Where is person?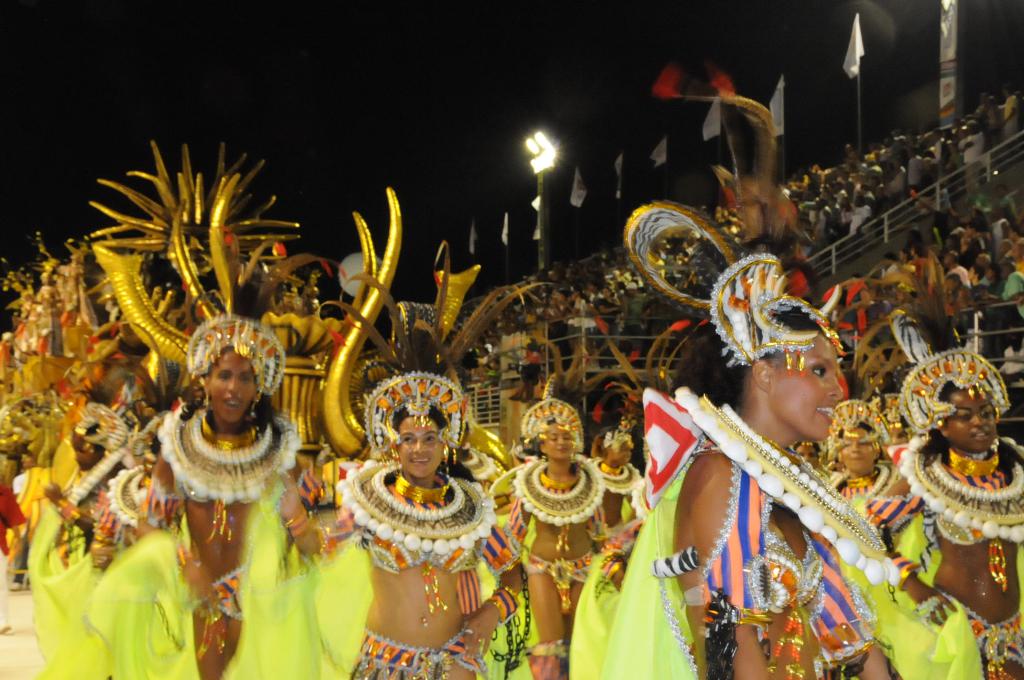
l=268, t=398, r=529, b=679.
